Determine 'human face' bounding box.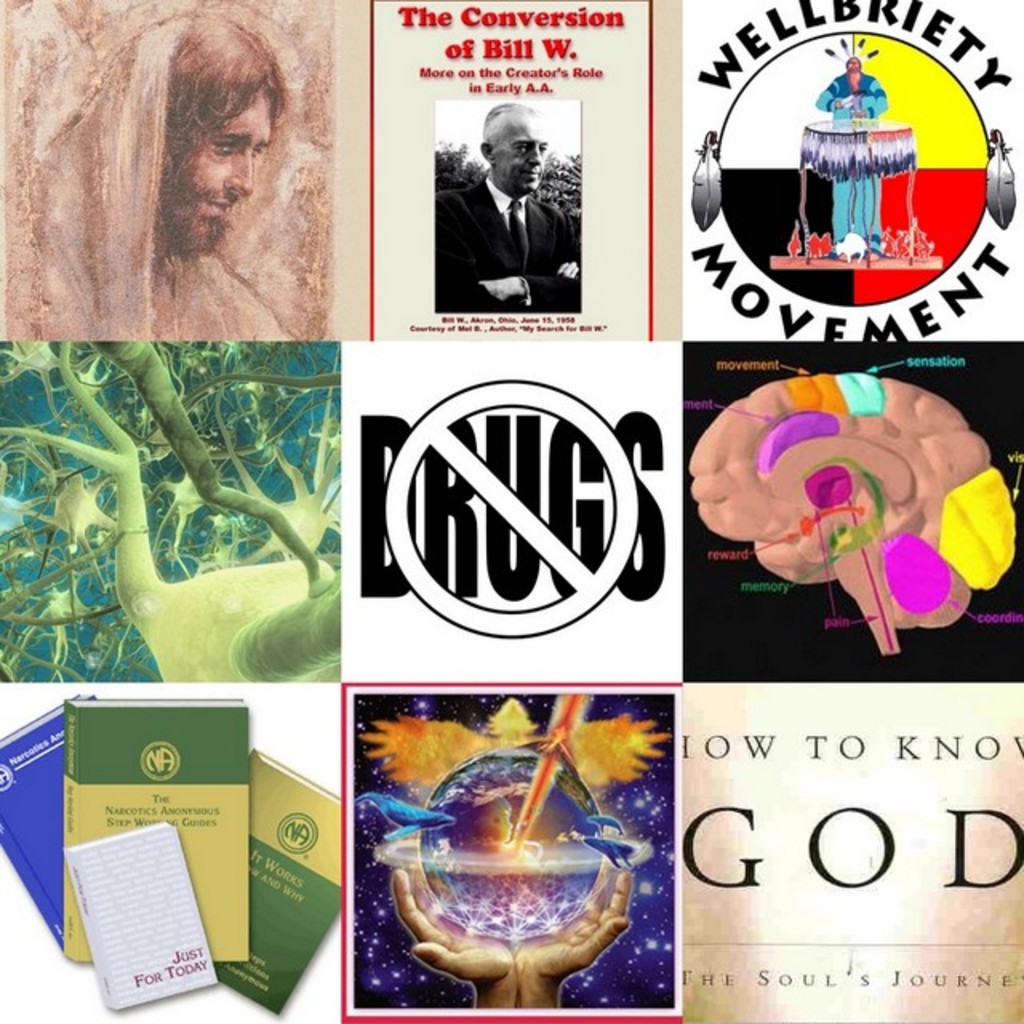
Determined: {"left": 486, "top": 107, "right": 550, "bottom": 195}.
